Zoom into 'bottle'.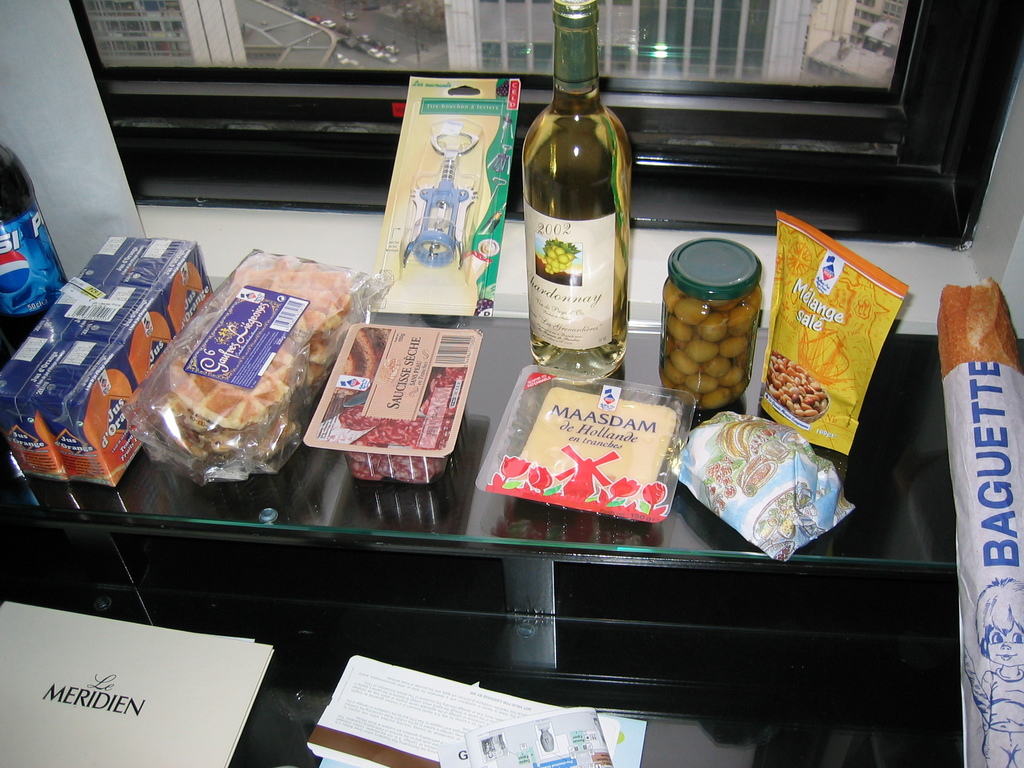
Zoom target: region(520, 0, 627, 379).
